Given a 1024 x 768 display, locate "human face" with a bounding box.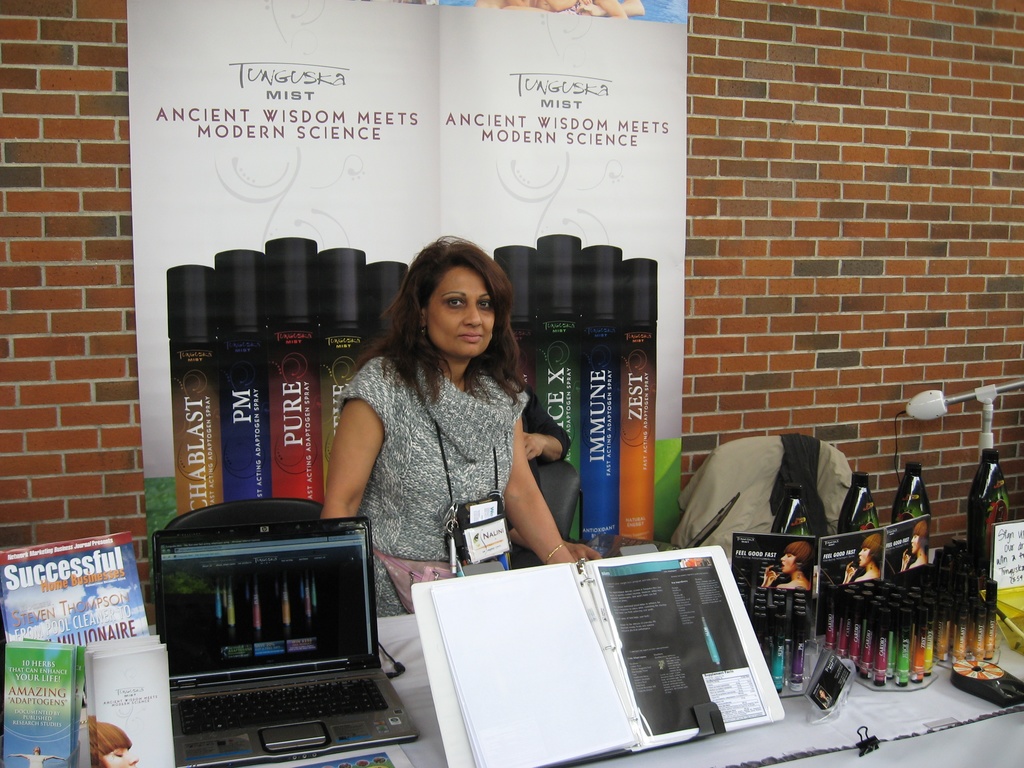
Located: 910,535,922,555.
